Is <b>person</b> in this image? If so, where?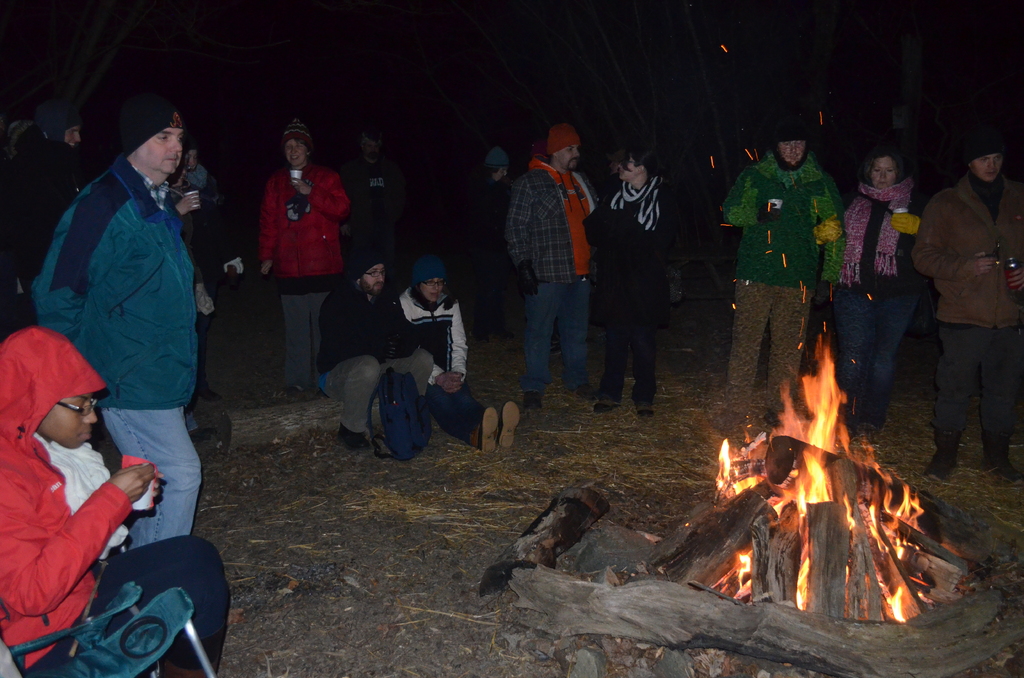
Yes, at crop(500, 120, 606, 408).
